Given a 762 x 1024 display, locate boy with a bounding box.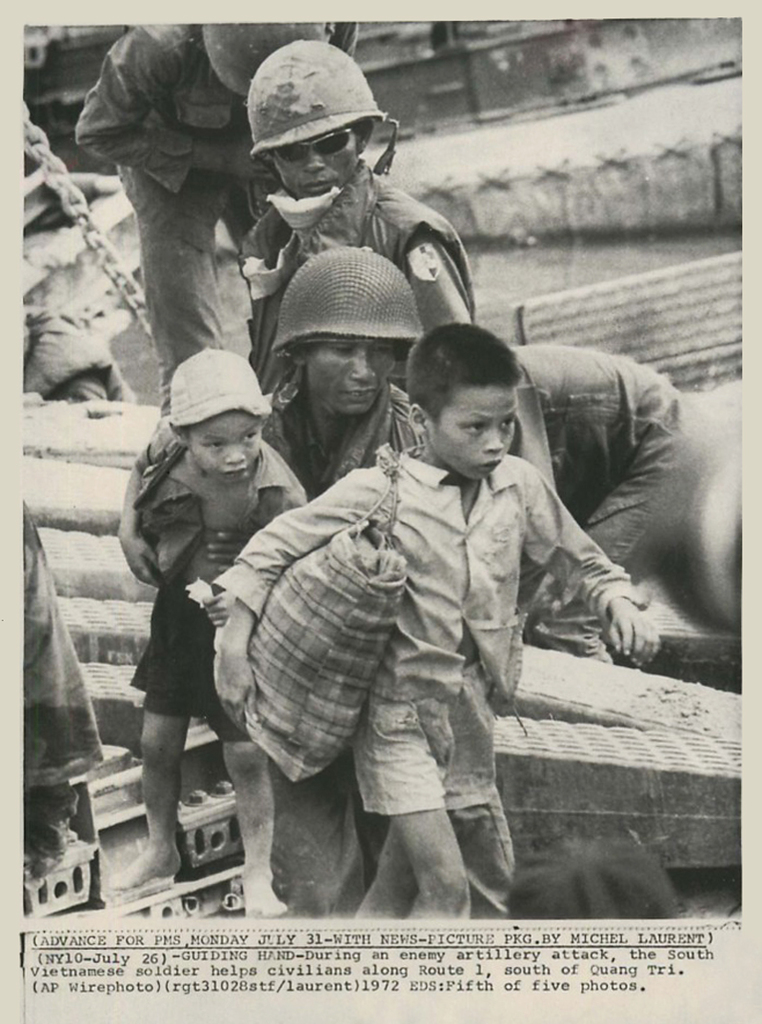
Located: 209:321:656:921.
